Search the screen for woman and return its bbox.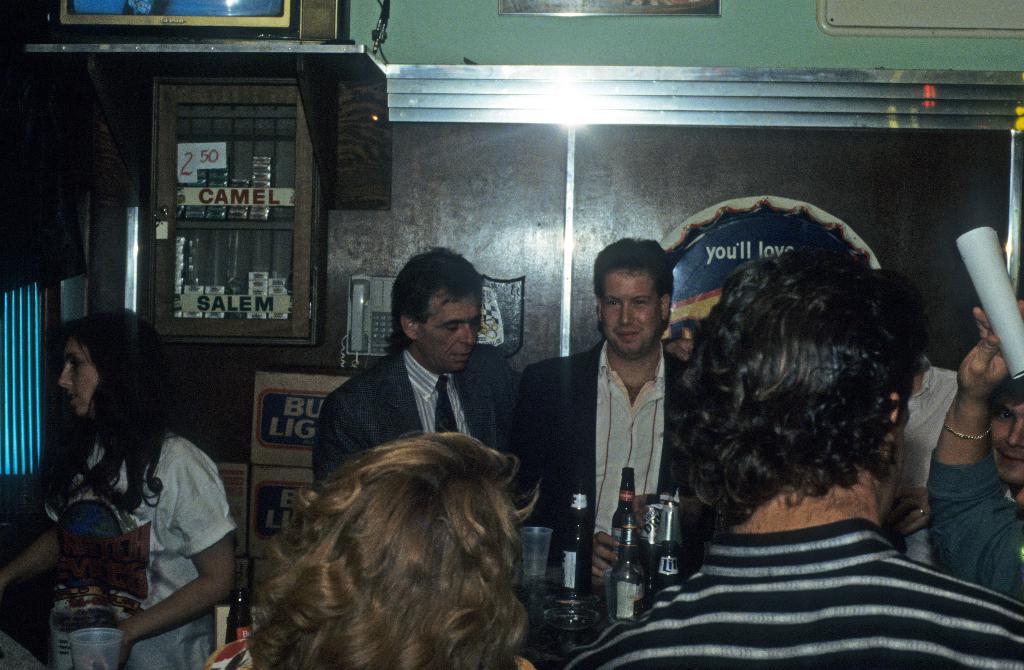
Found: 246, 432, 538, 669.
